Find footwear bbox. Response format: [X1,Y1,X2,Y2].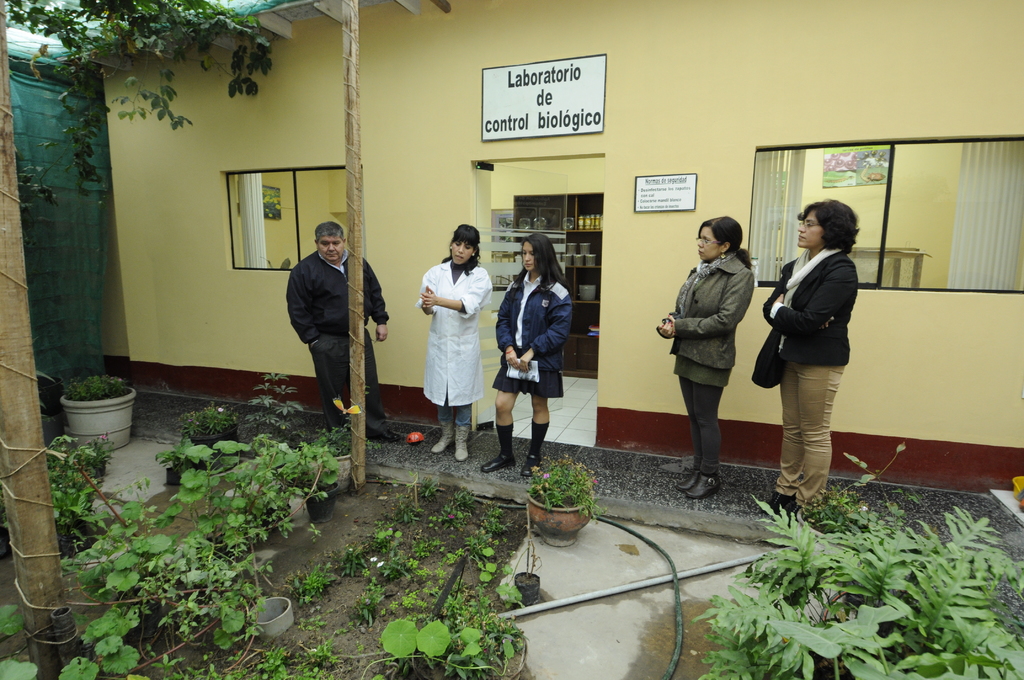
[763,490,797,513].
